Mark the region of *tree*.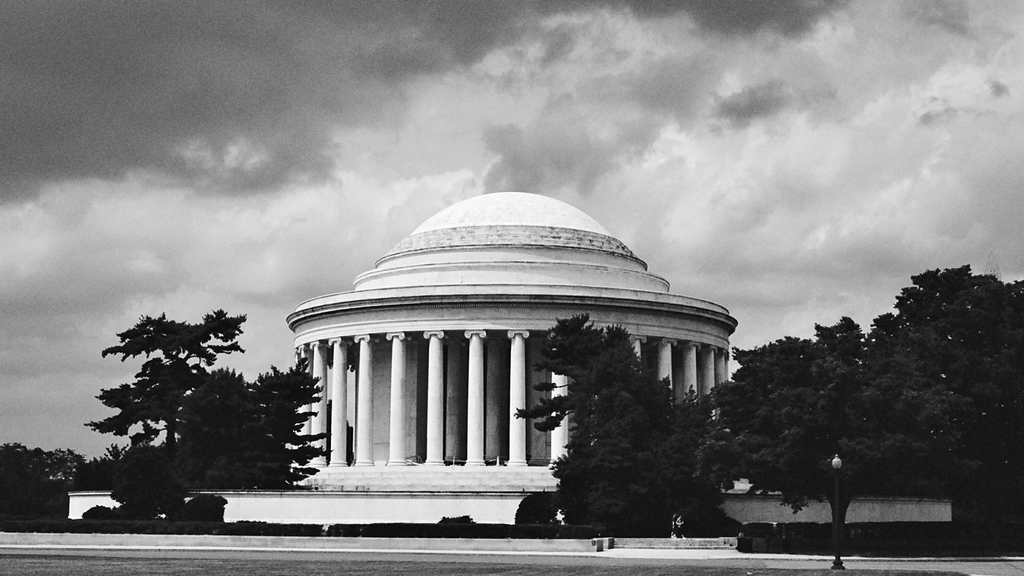
Region: {"x1": 0, "y1": 440, "x2": 95, "y2": 492}.
